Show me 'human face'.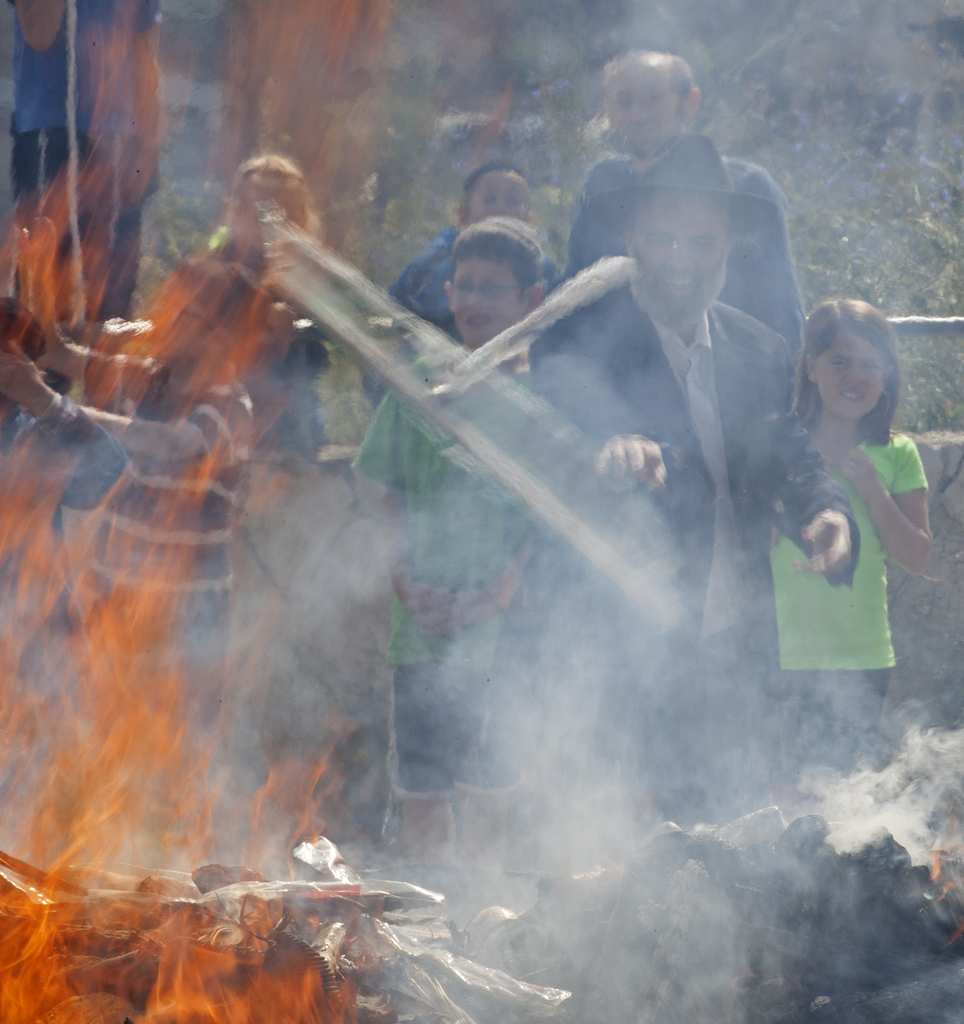
'human face' is here: BBox(639, 195, 730, 326).
